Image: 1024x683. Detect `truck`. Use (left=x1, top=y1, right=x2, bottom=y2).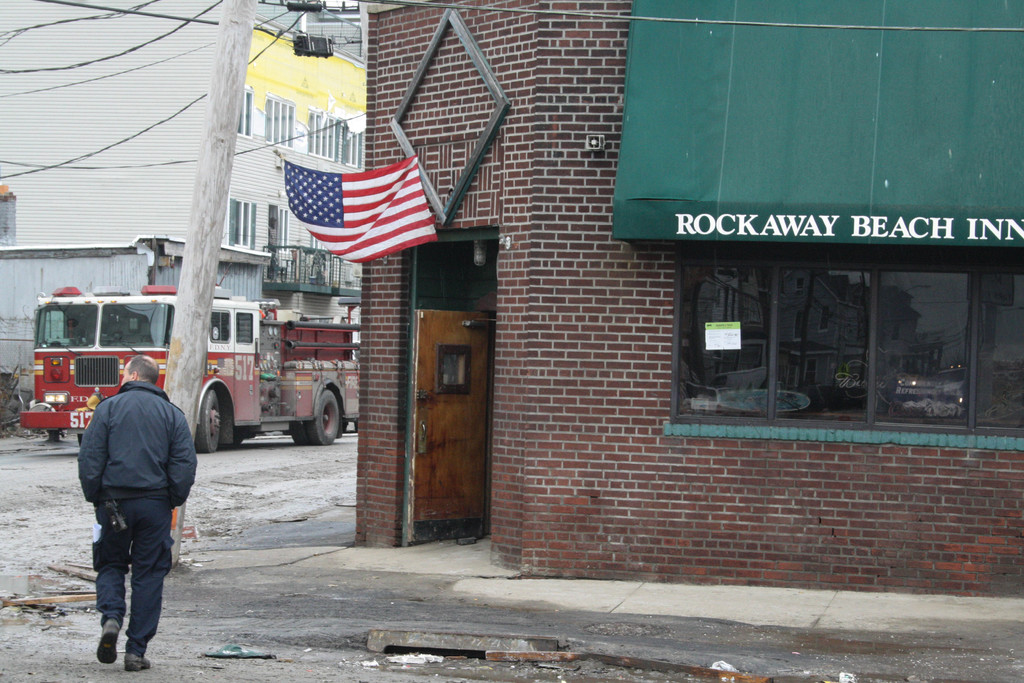
(left=20, top=283, right=364, bottom=464).
